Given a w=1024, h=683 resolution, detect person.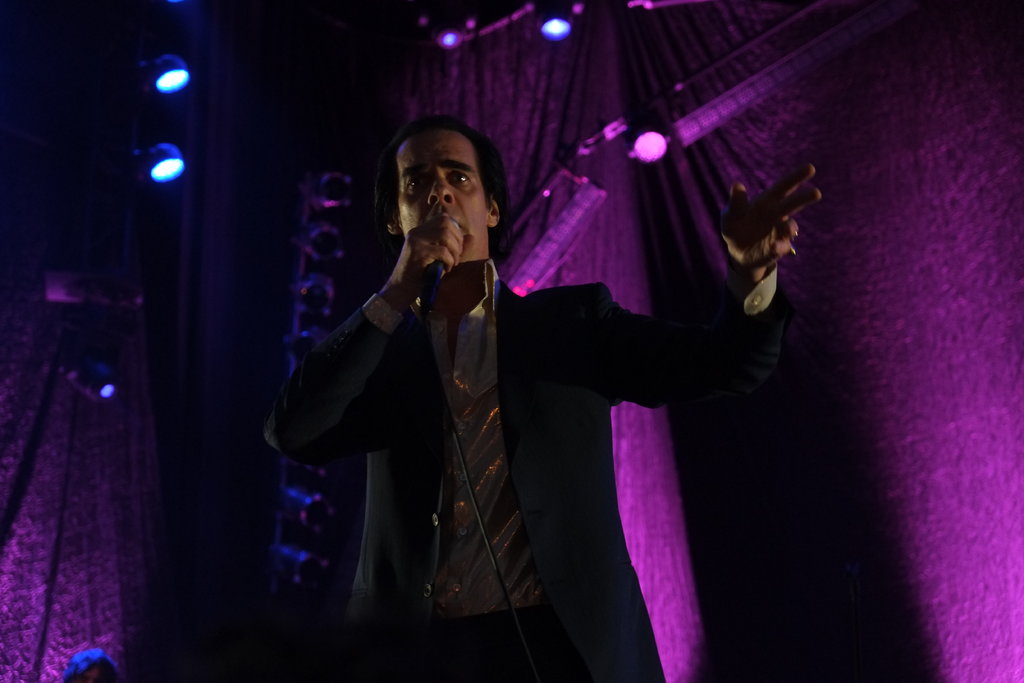
select_region(264, 112, 822, 681).
